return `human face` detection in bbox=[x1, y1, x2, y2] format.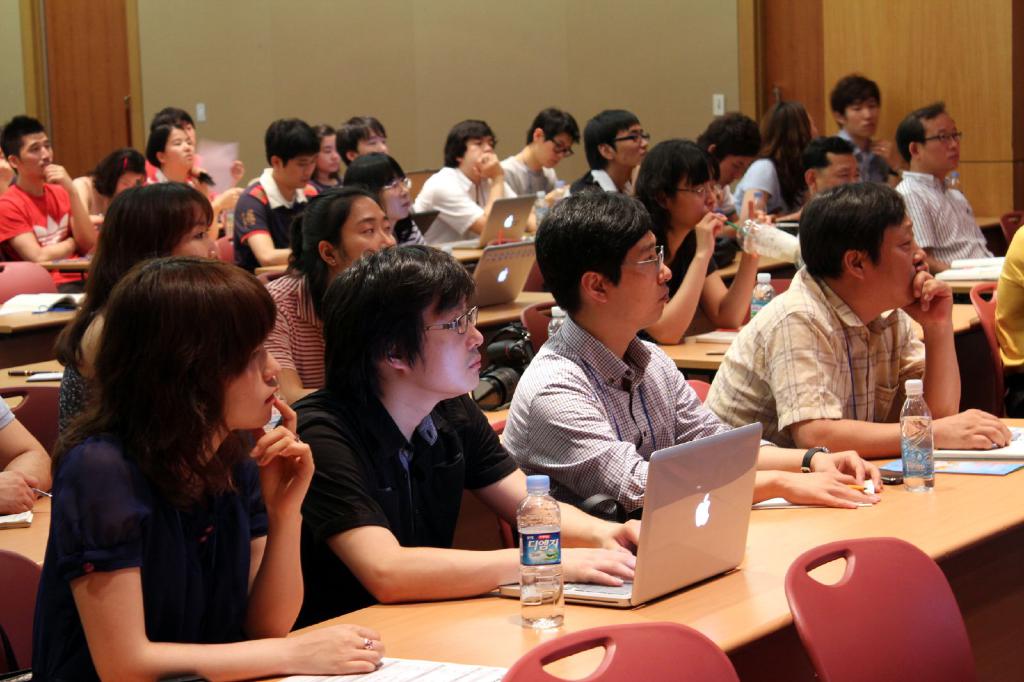
bbox=[817, 155, 863, 184].
